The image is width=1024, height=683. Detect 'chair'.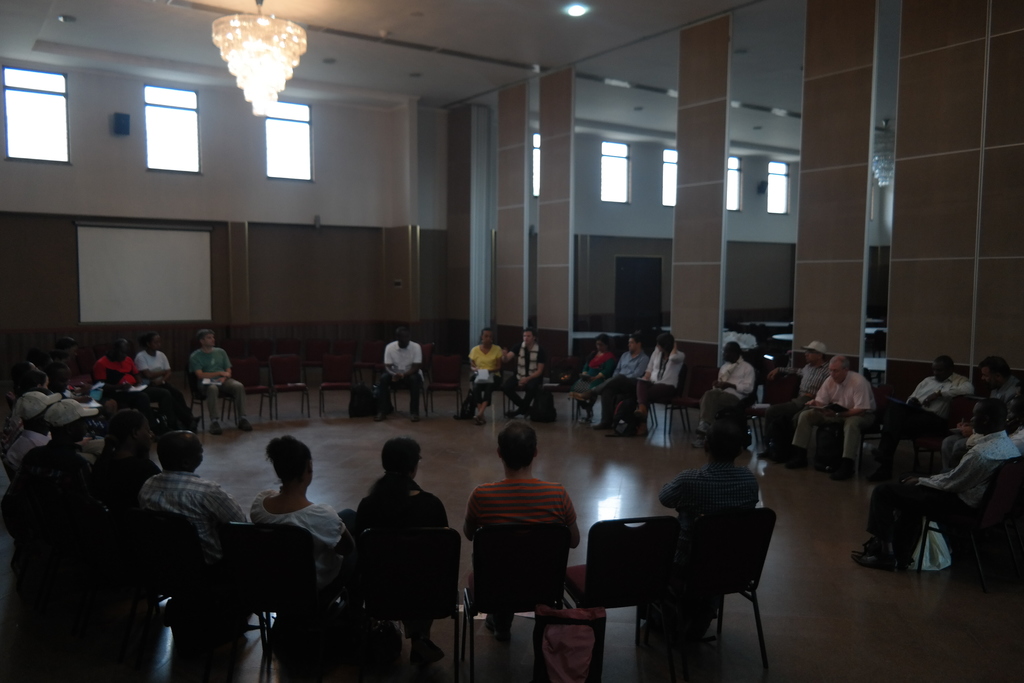
Detection: Rect(911, 454, 1023, 580).
